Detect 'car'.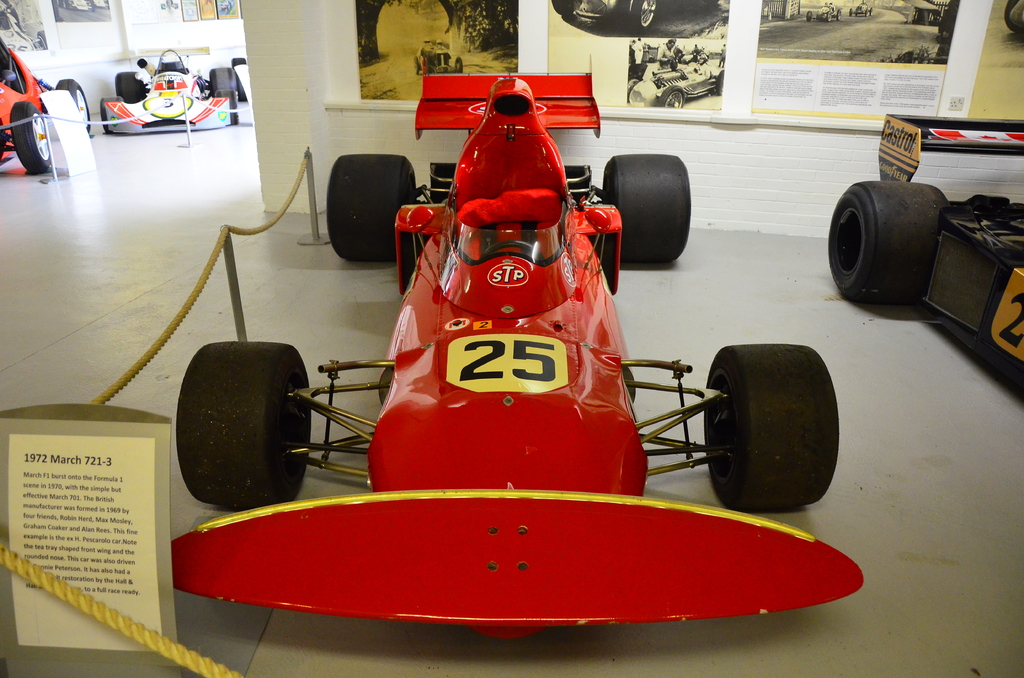
Detected at (left=0, top=34, right=94, bottom=172).
